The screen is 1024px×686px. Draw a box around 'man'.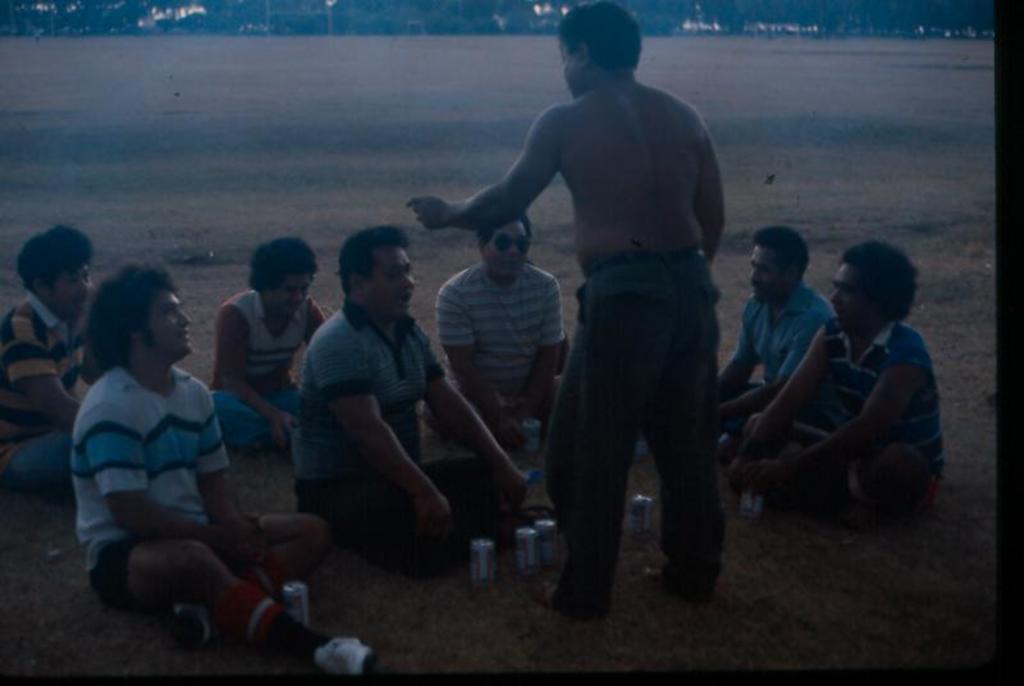
(293,216,538,562).
